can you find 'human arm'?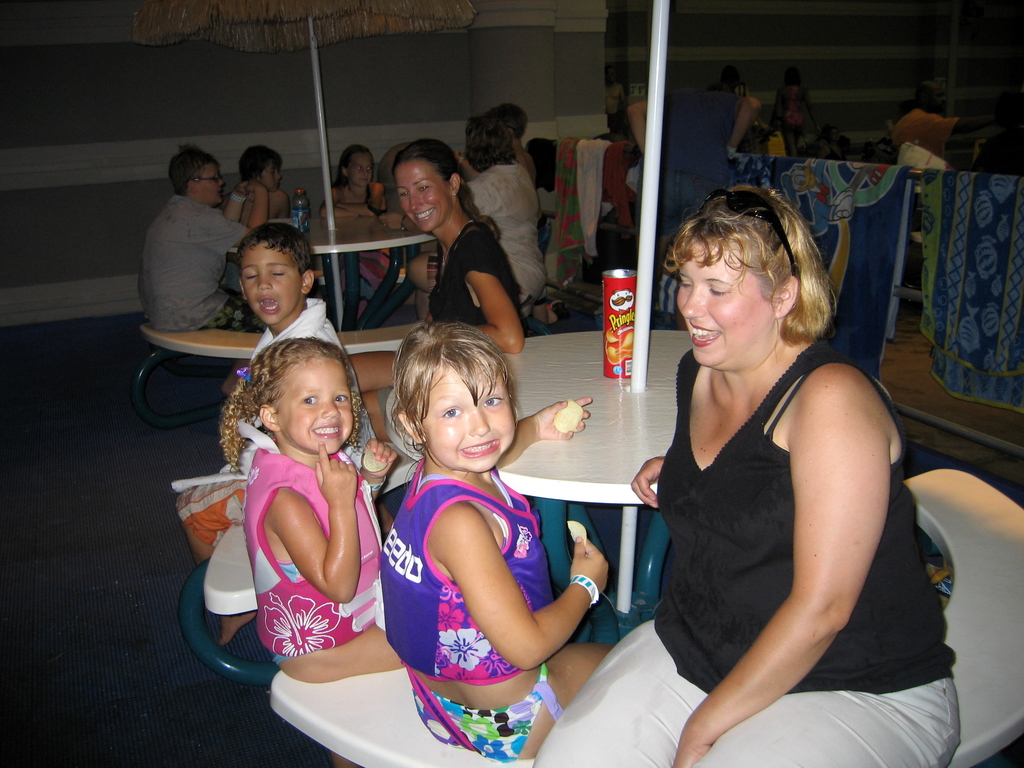
Yes, bounding box: x1=731 y1=380 x2=904 y2=719.
